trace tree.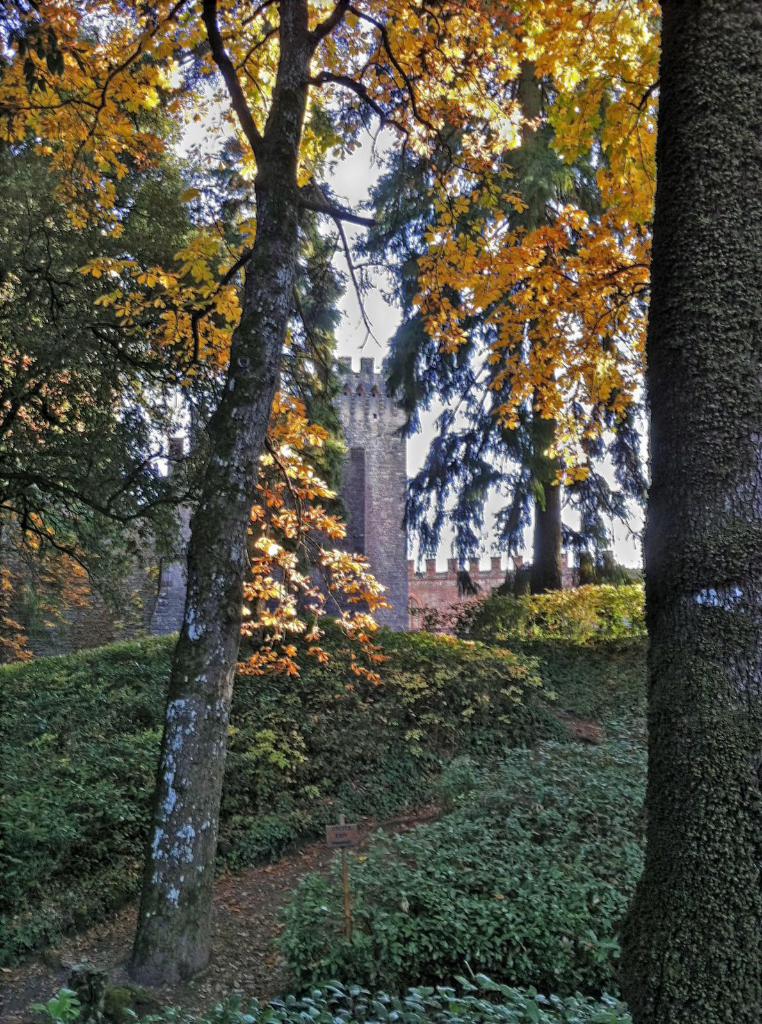
Traced to {"left": 1, "top": 0, "right": 352, "bottom": 639}.
